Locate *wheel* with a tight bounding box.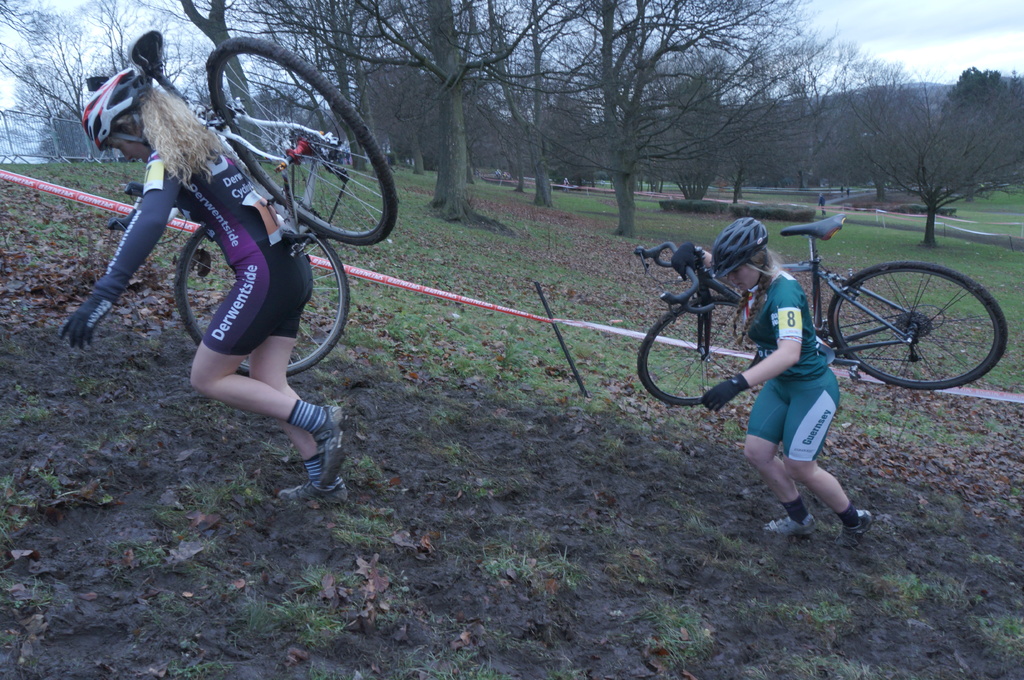
205, 35, 399, 244.
